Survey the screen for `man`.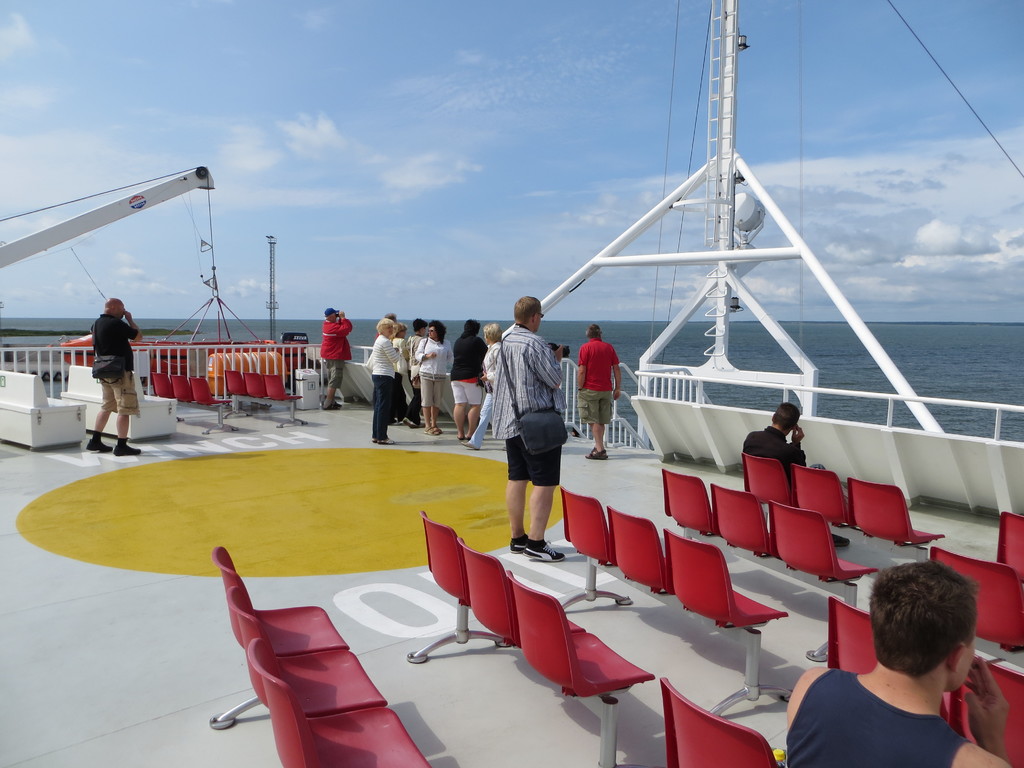
Survey found: 783:560:1017:767.
